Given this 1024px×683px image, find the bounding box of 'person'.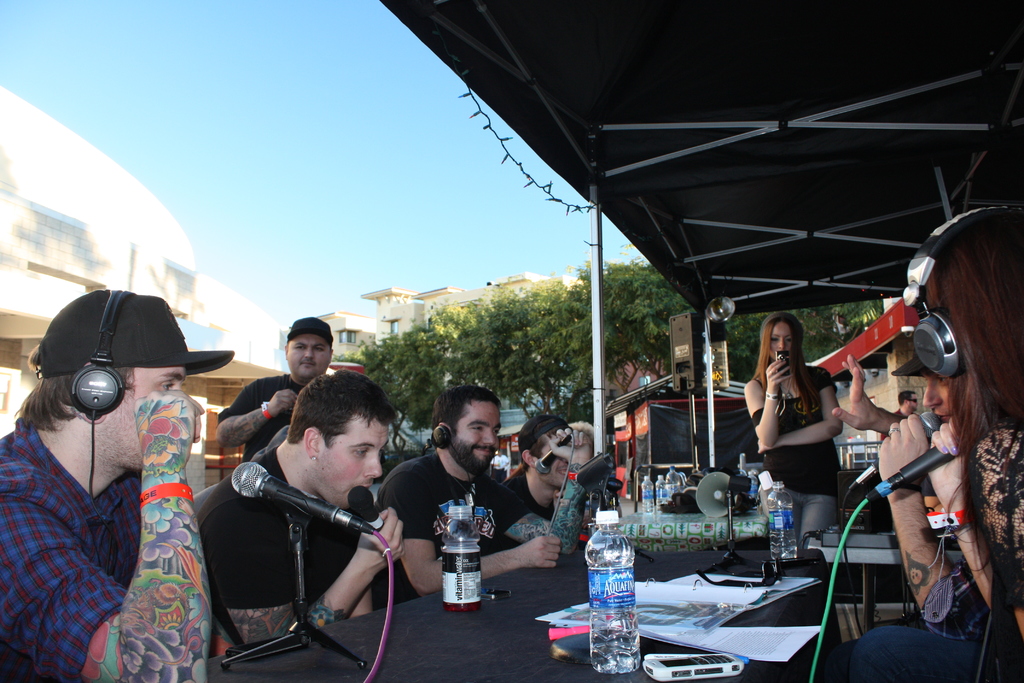
<region>212, 318, 339, 461</region>.
